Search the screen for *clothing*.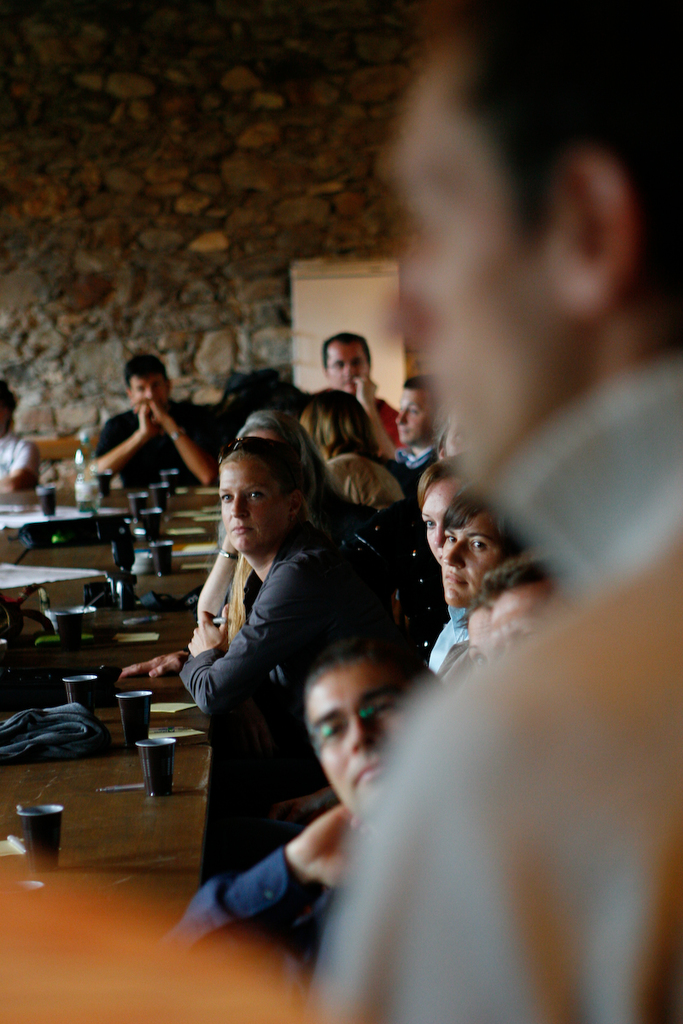
Found at locate(164, 817, 360, 953).
